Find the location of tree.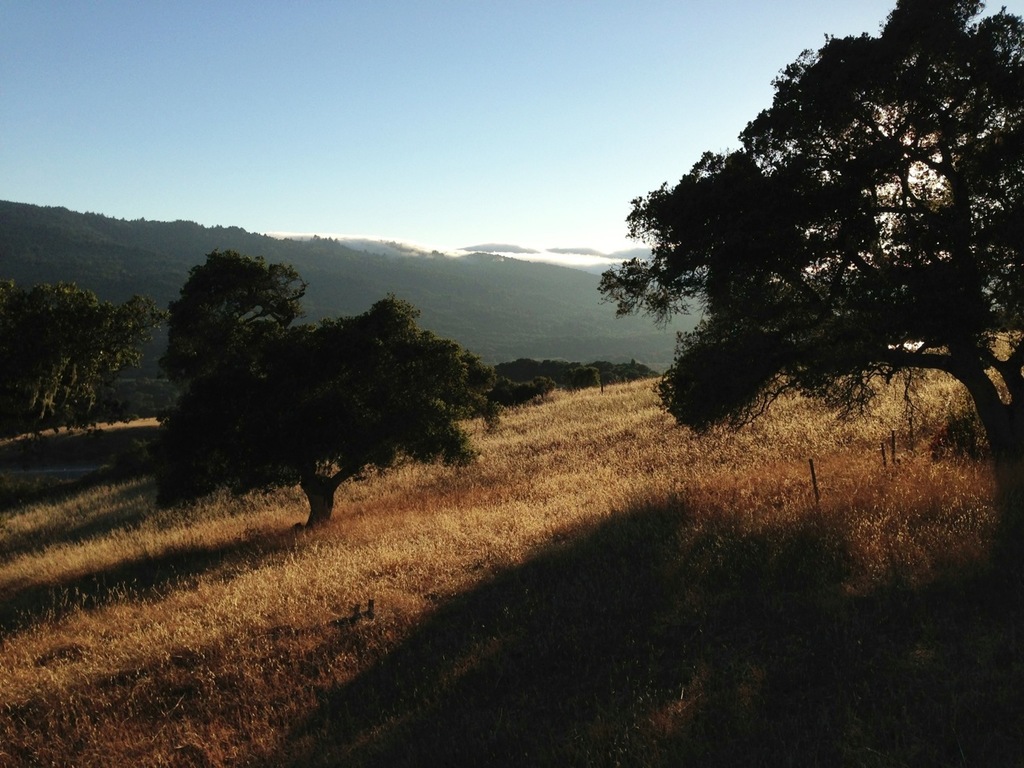
Location: x1=152, y1=292, x2=512, y2=526.
